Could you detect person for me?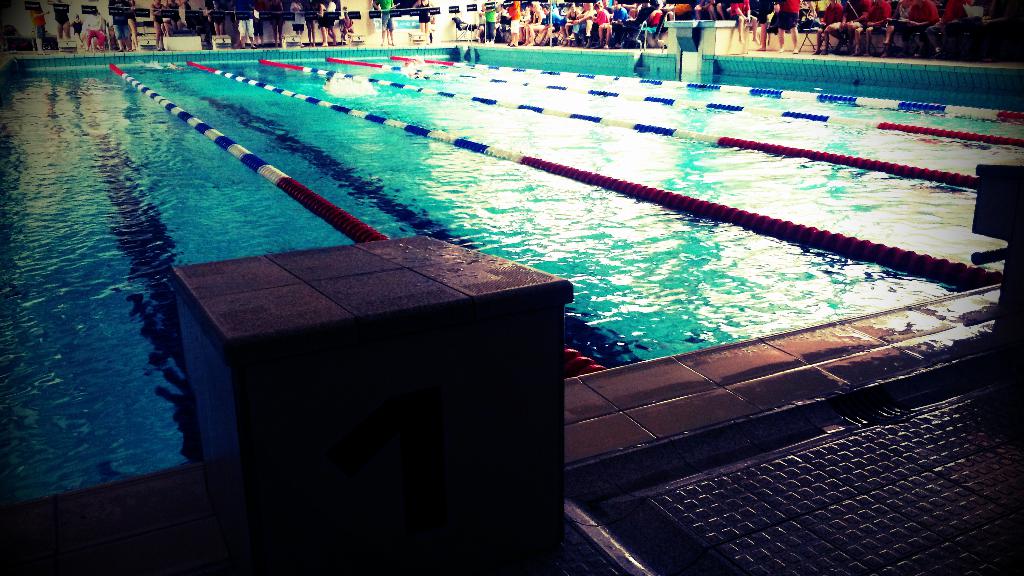
Detection result: l=376, t=0, r=397, b=45.
